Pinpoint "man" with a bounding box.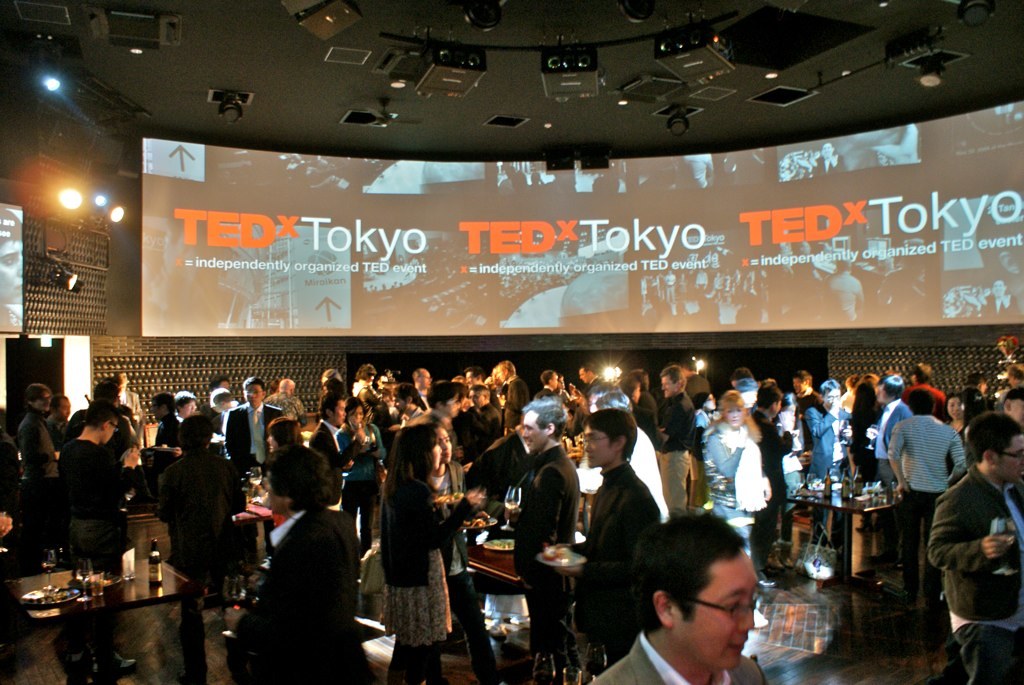
x1=216 y1=454 x2=355 y2=679.
